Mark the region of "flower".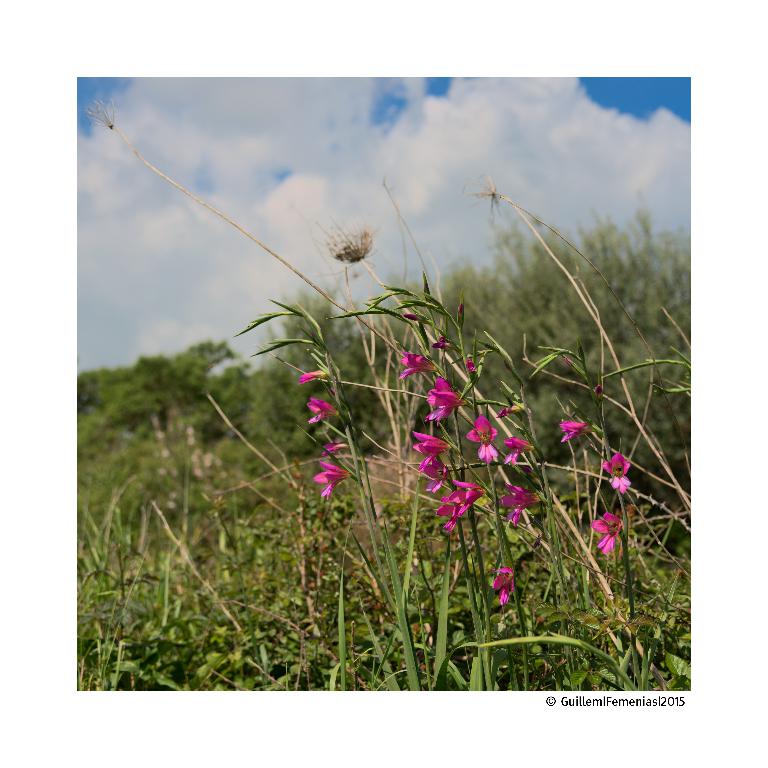
Region: BBox(558, 423, 591, 445).
